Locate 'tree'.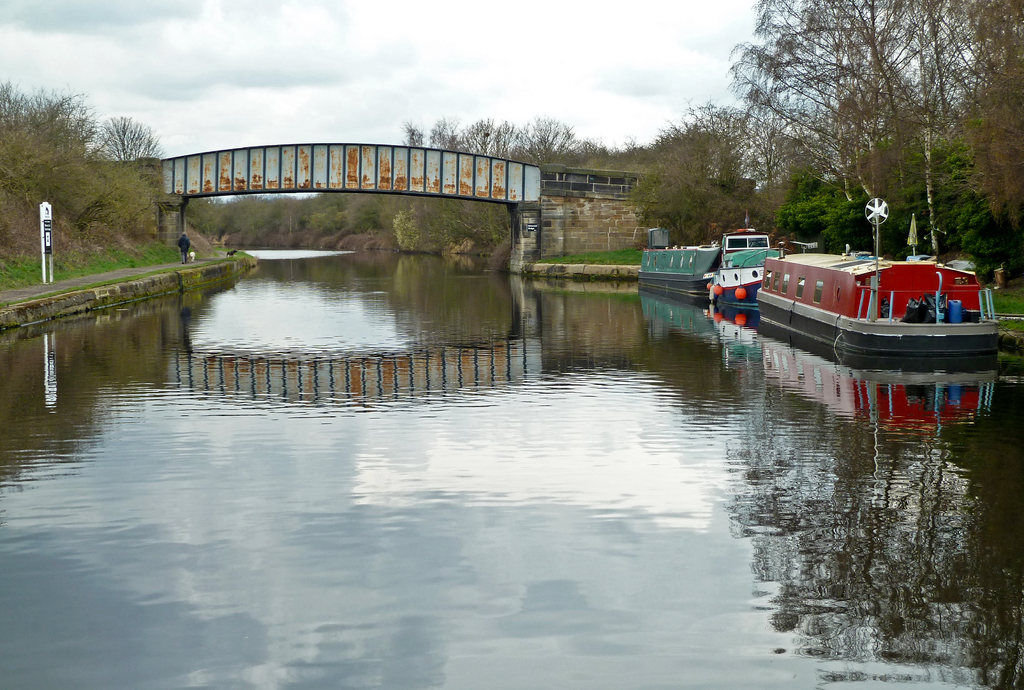
Bounding box: [left=398, top=109, right=586, bottom=176].
